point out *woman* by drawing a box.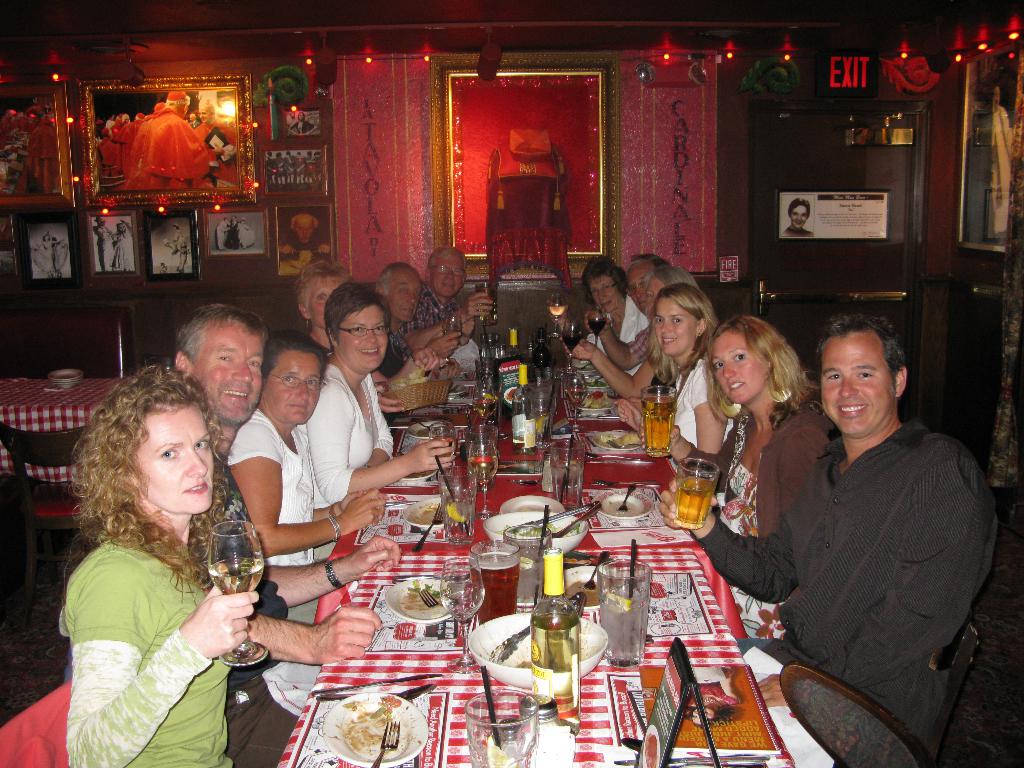
<box>779,198,813,236</box>.
